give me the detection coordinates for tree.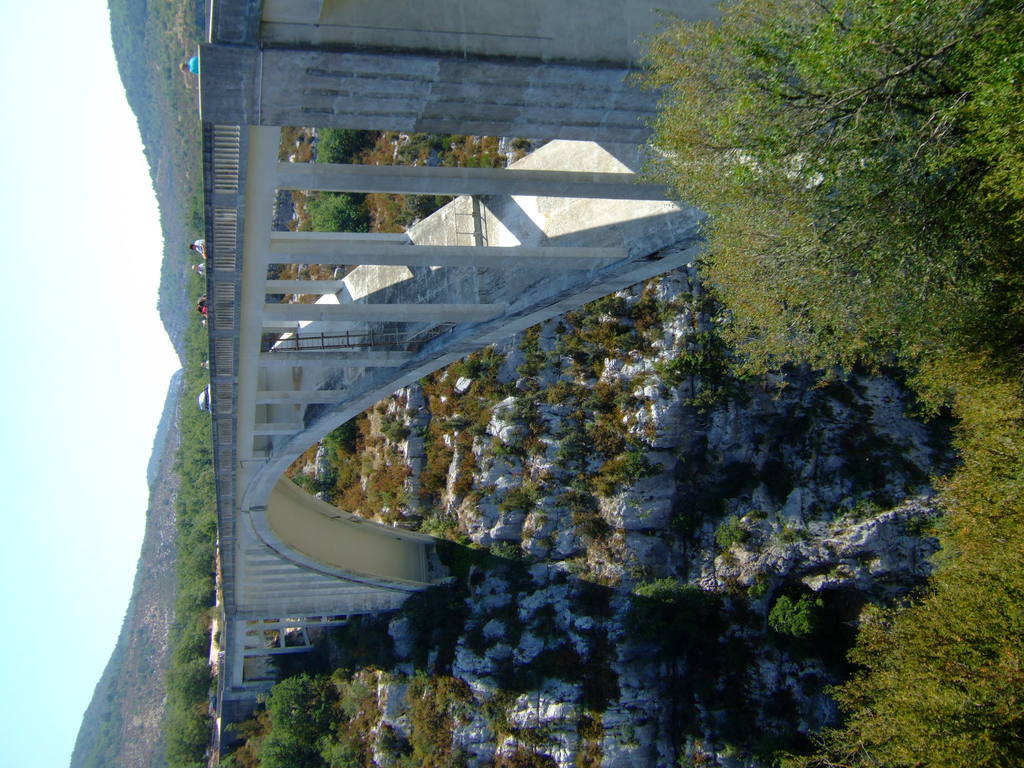
280,676,340,730.
